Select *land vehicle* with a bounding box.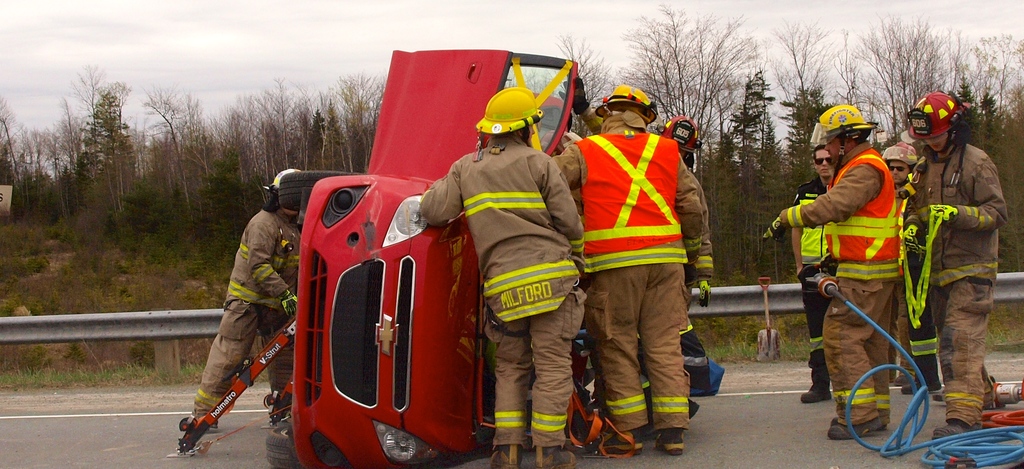
select_region(296, 48, 580, 468).
